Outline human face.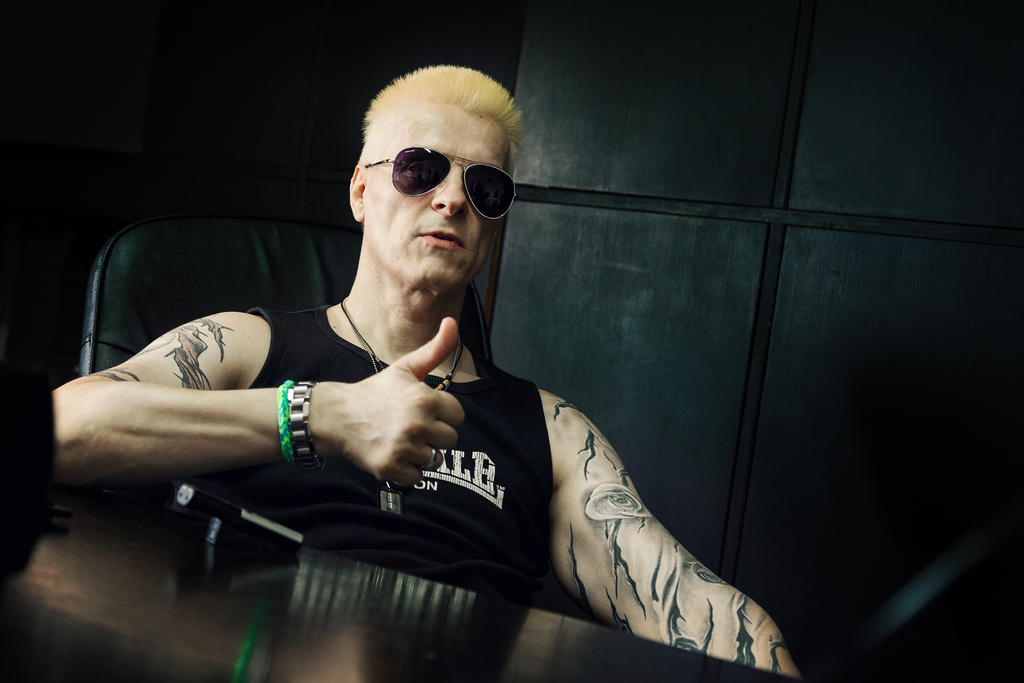
Outline: (left=365, top=108, right=511, bottom=288).
